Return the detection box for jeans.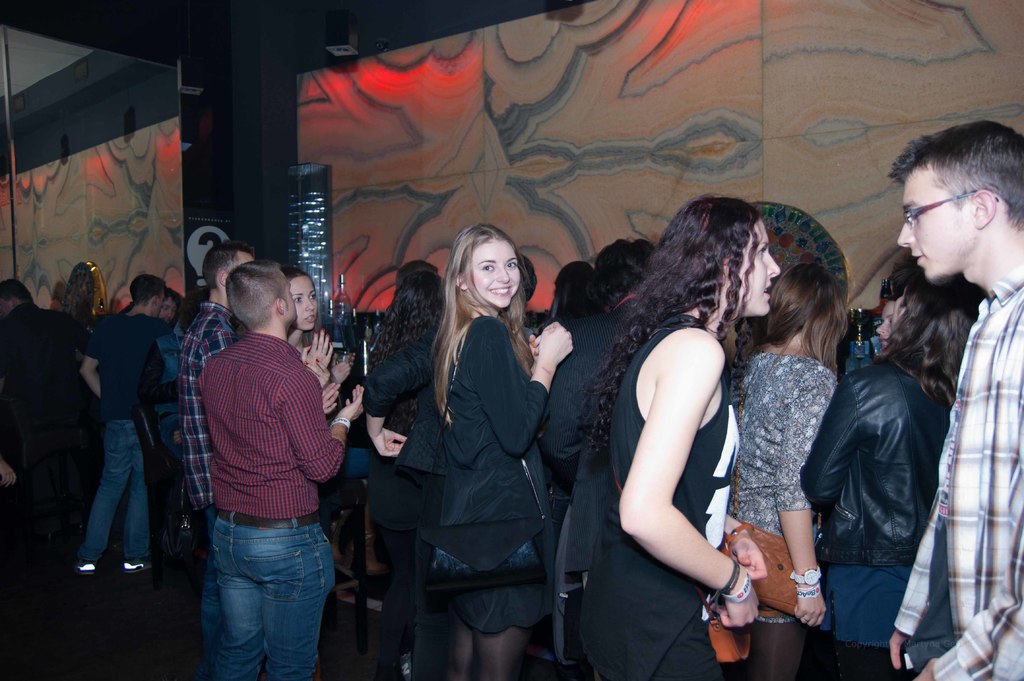
left=15, top=437, right=89, bottom=564.
